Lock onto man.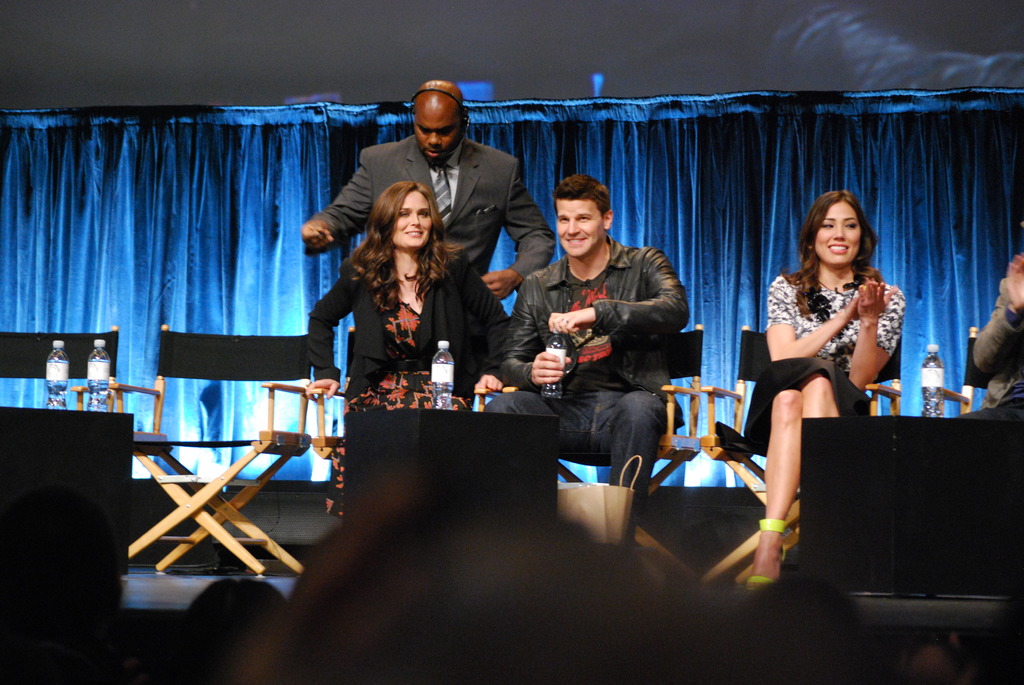
Locked: [965,250,1023,405].
